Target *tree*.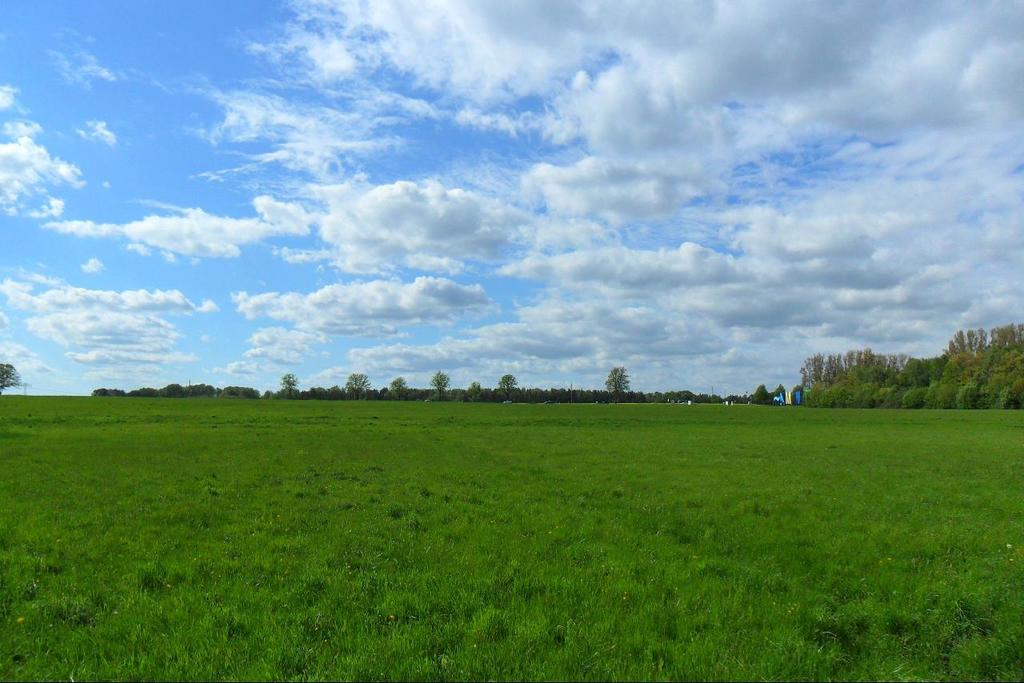
Target region: bbox=(278, 370, 298, 398).
